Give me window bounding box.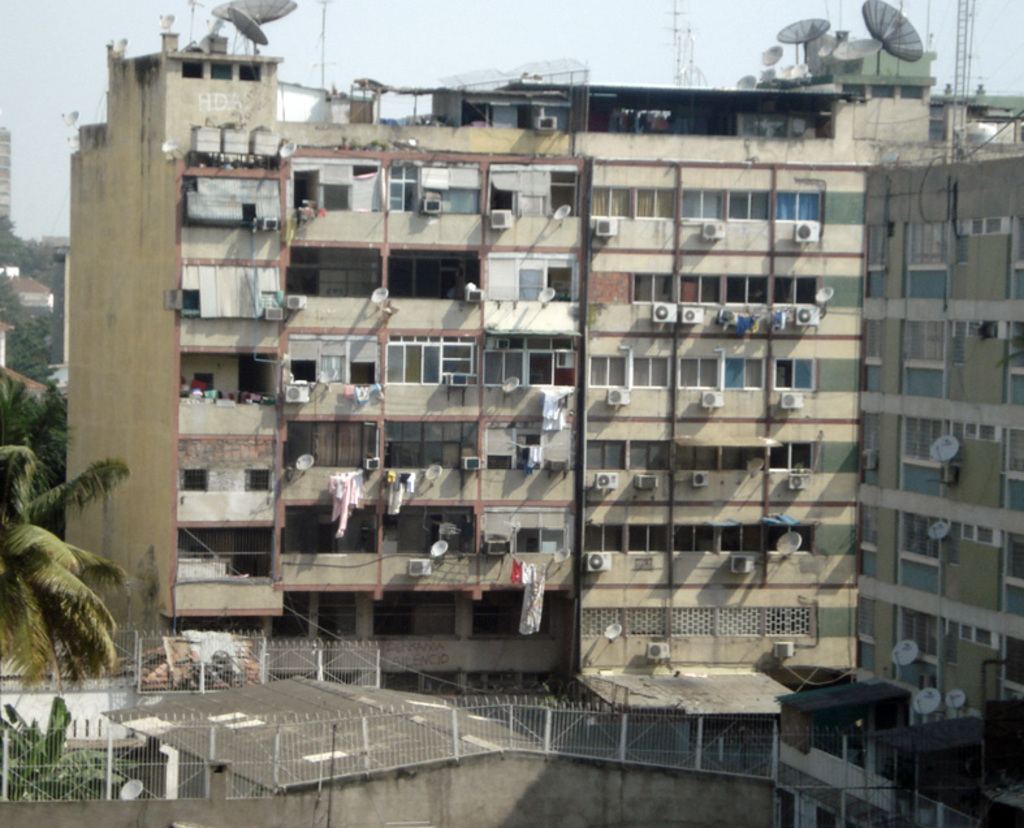
select_region(386, 163, 483, 211).
